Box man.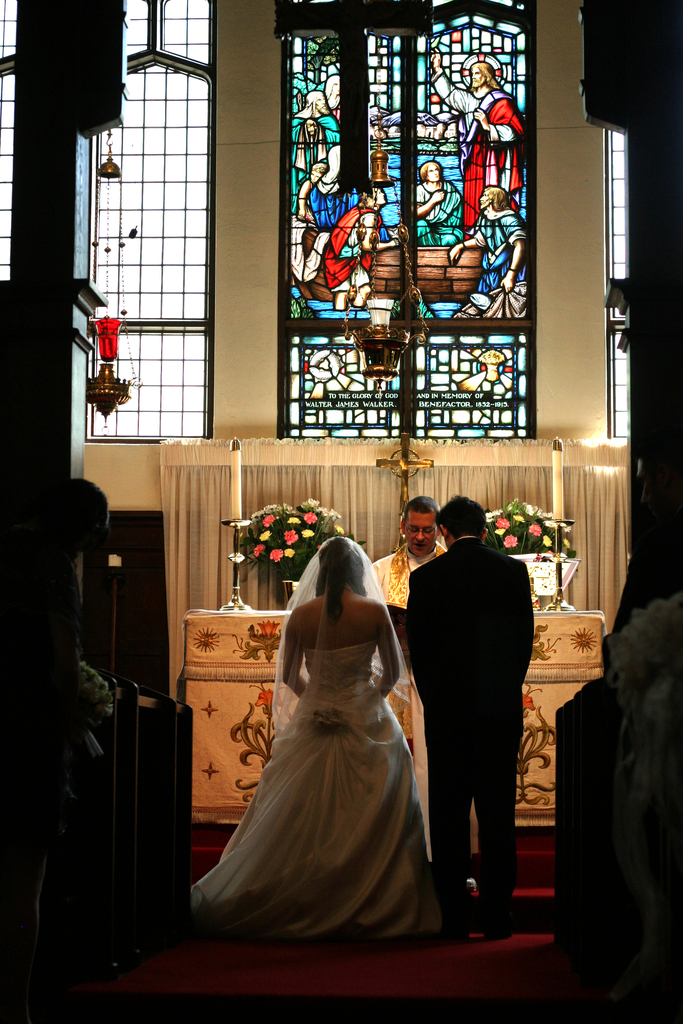
box=[373, 491, 448, 820].
